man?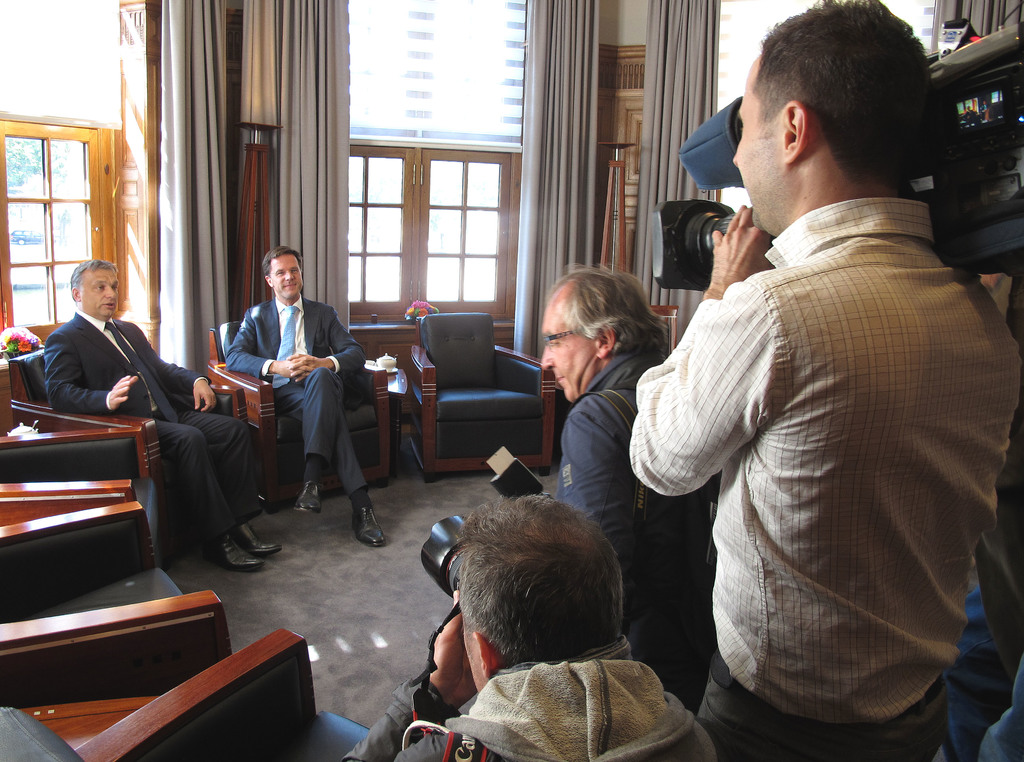
{"x1": 339, "y1": 483, "x2": 732, "y2": 761}
